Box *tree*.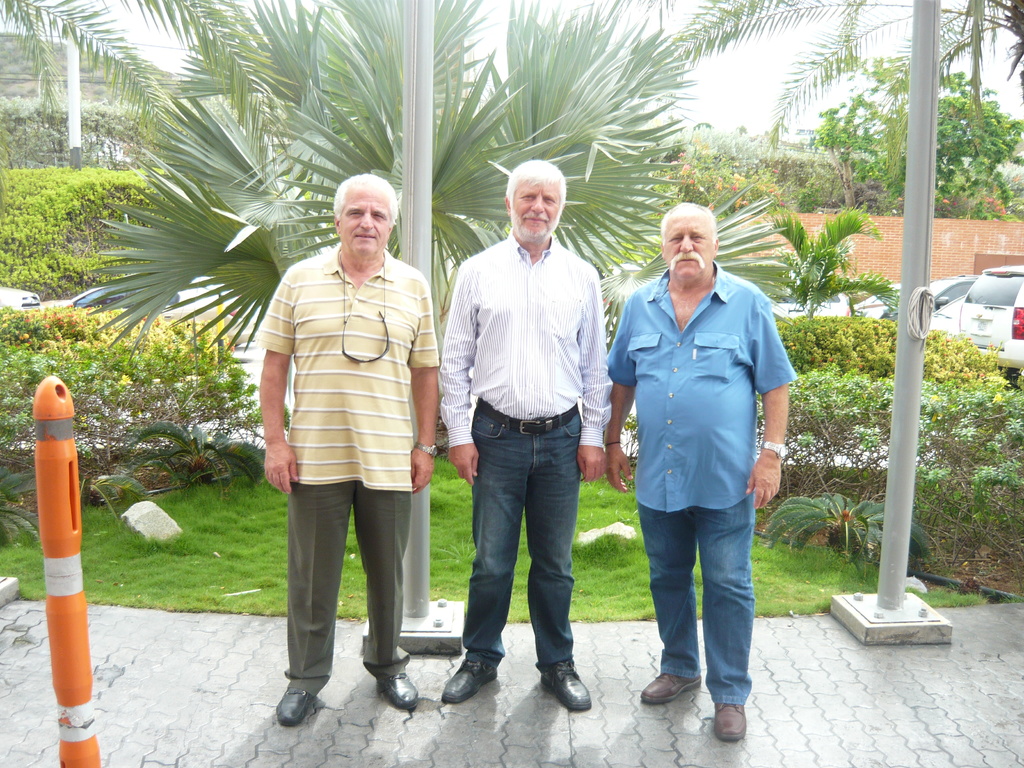
bbox=(657, 0, 1023, 257).
